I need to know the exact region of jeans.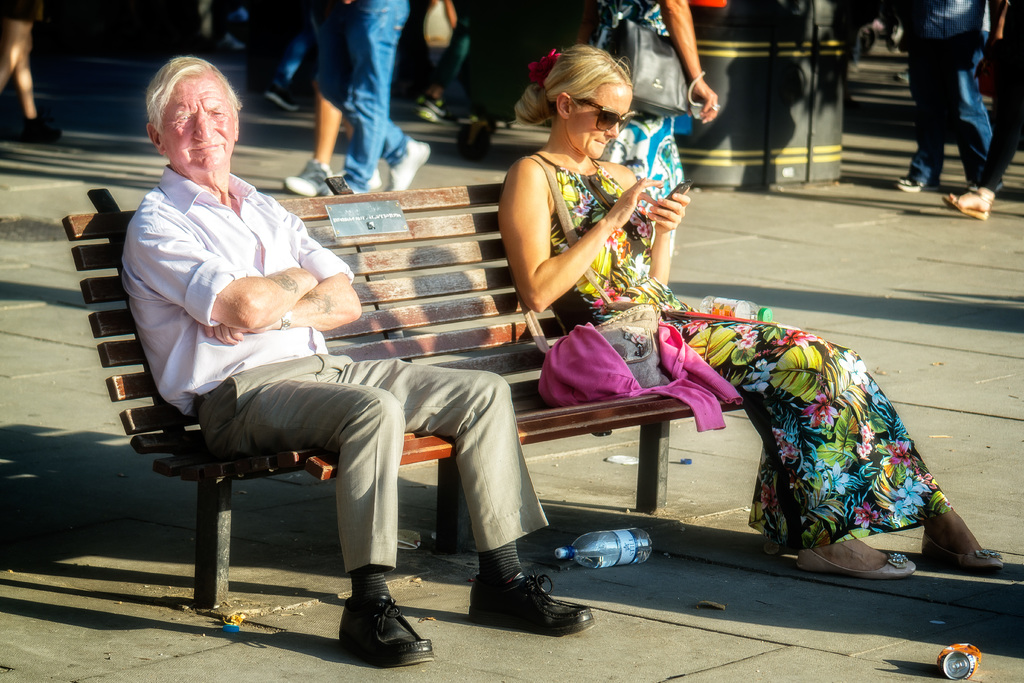
Region: l=901, t=0, r=981, b=46.
